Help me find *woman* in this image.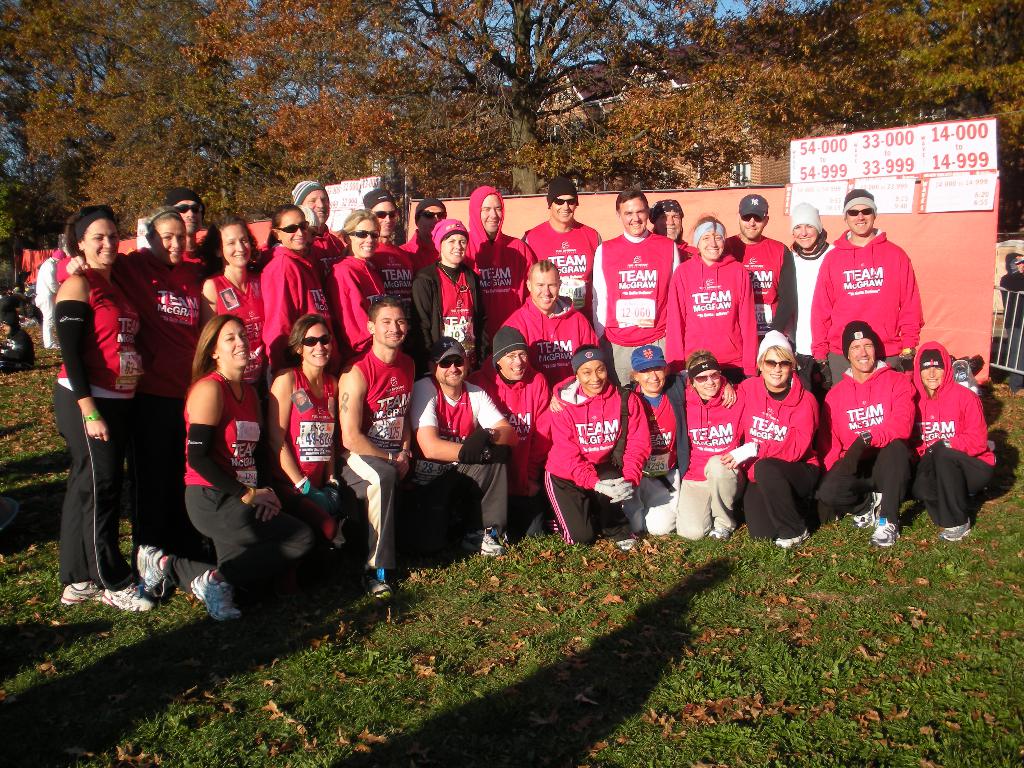
Found it: bbox=(911, 340, 998, 541).
